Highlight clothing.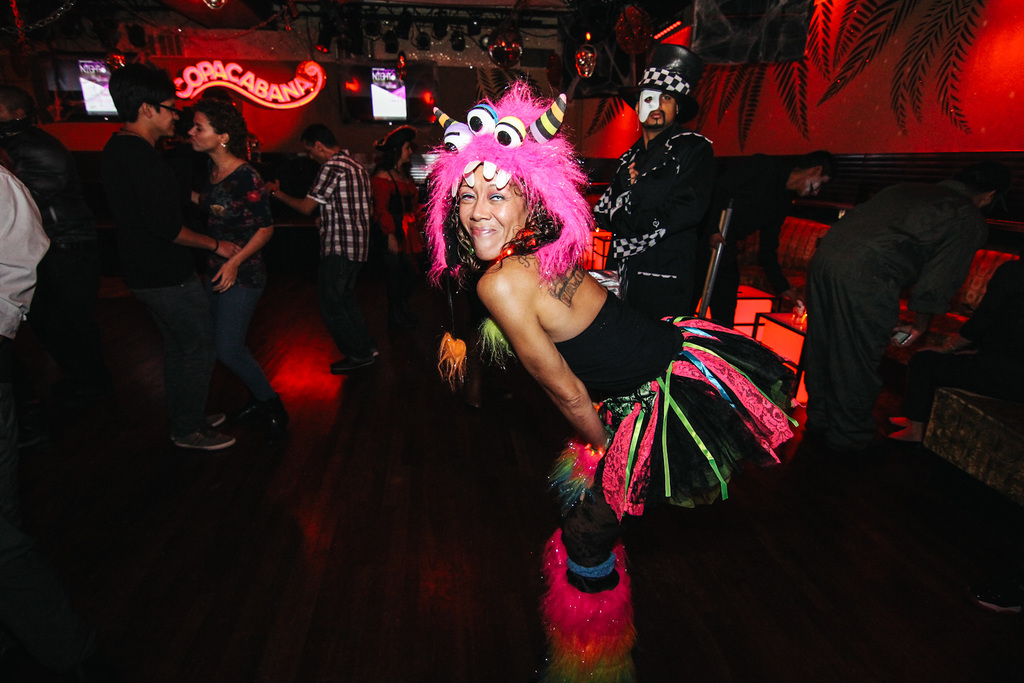
Highlighted region: select_region(534, 277, 803, 605).
